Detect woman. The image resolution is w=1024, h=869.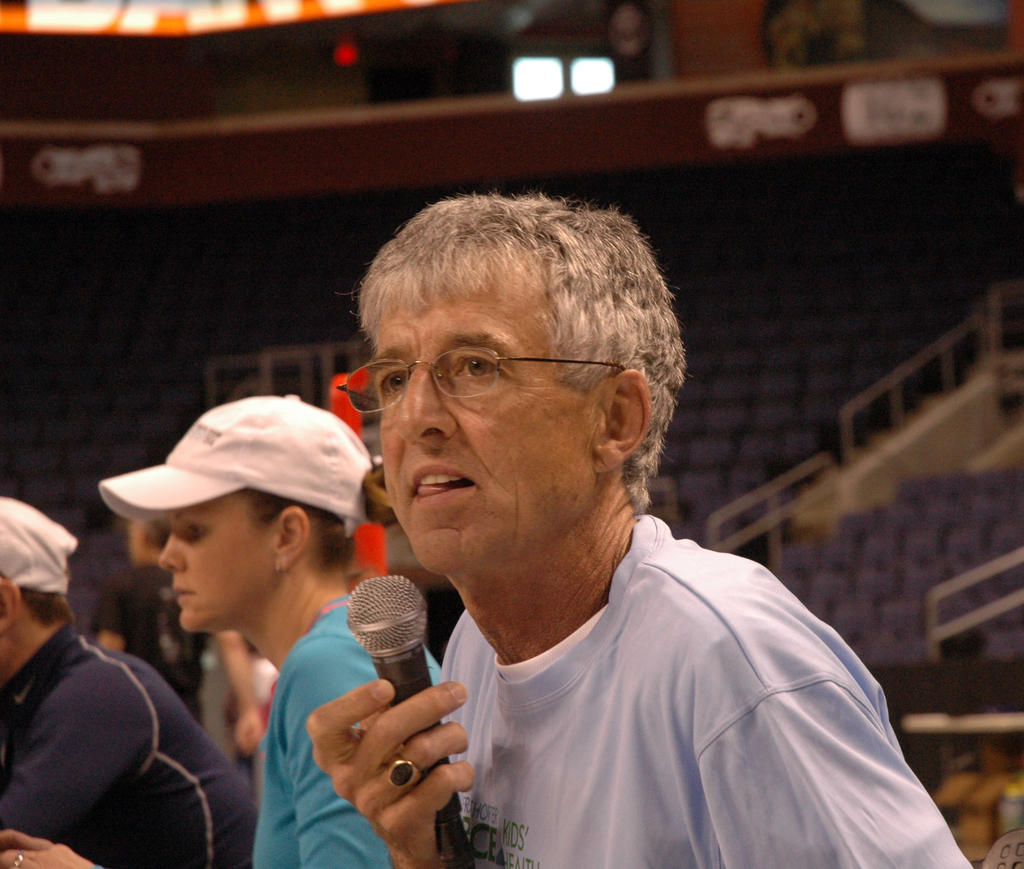
left=0, top=391, right=455, bottom=868.
